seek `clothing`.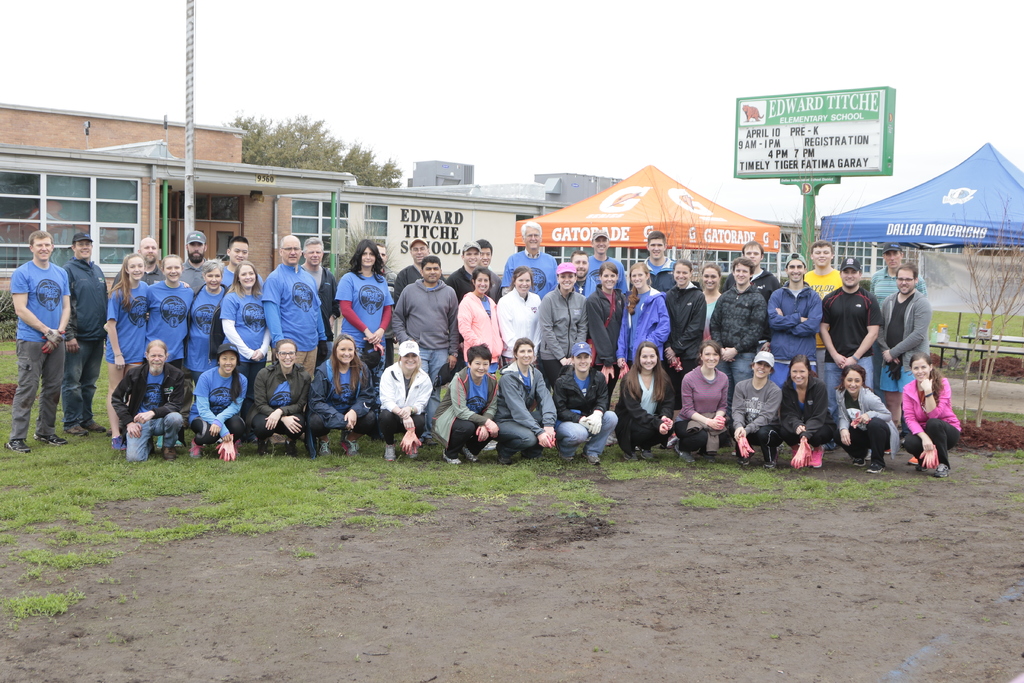
661:281:707:409.
